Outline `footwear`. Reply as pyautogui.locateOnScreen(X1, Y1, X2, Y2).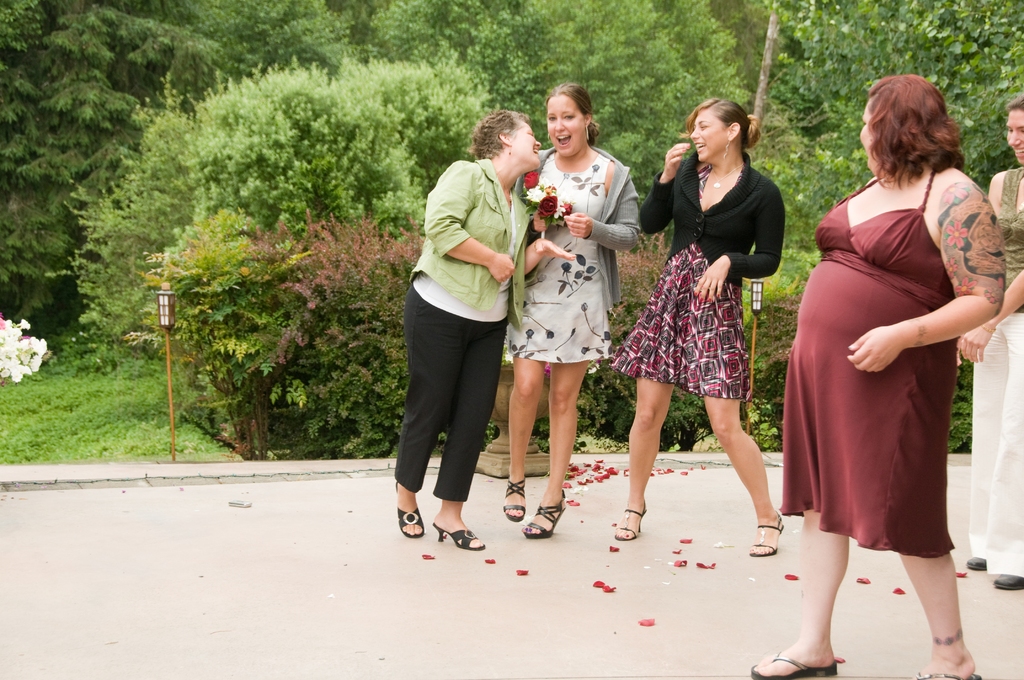
pyautogui.locateOnScreen(748, 652, 838, 679).
